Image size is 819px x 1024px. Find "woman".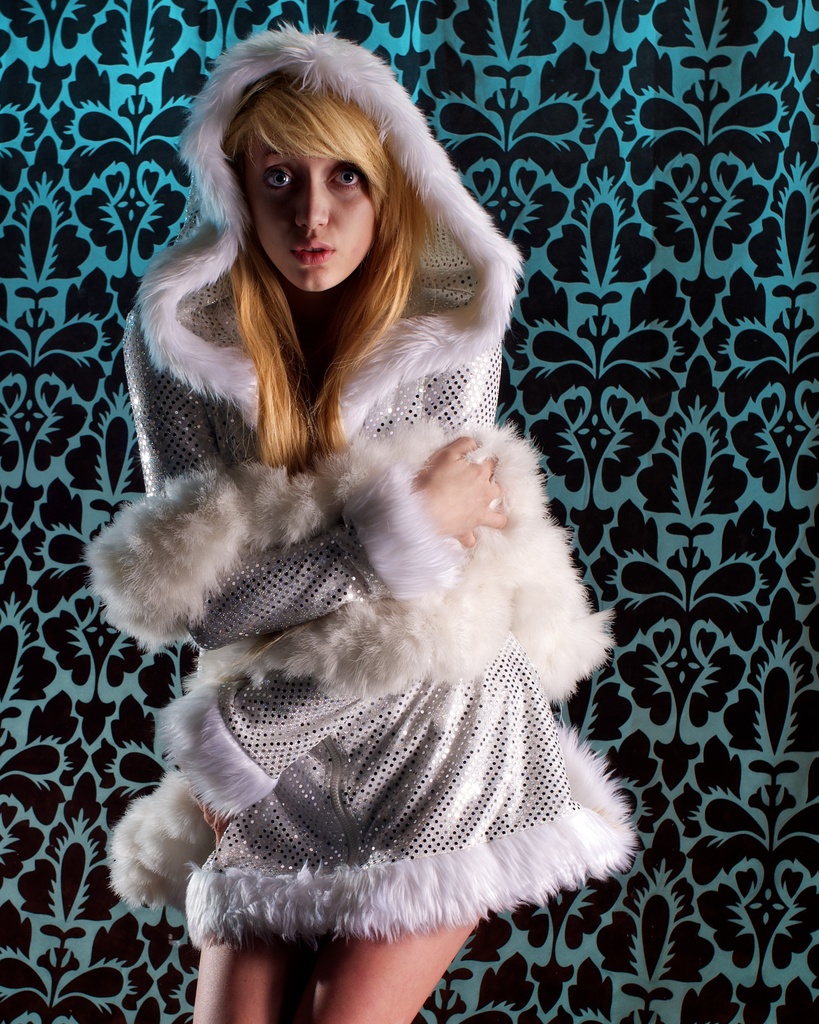
x1=56 y1=63 x2=642 y2=978.
